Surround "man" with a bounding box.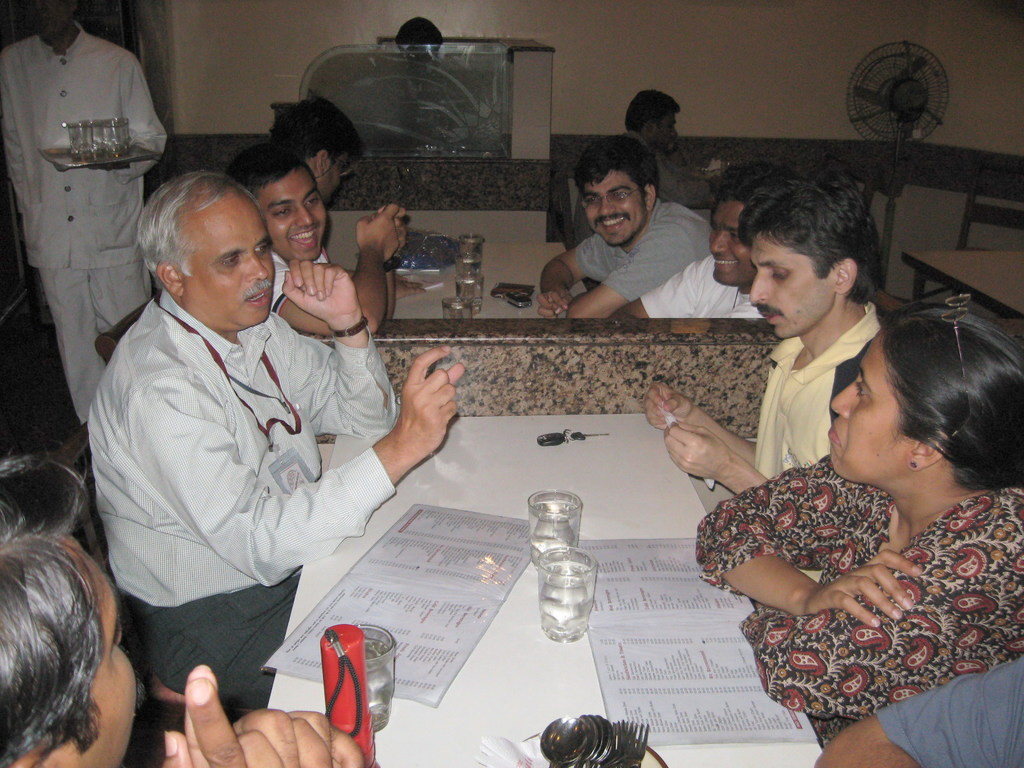
[left=636, top=158, right=885, bottom=589].
